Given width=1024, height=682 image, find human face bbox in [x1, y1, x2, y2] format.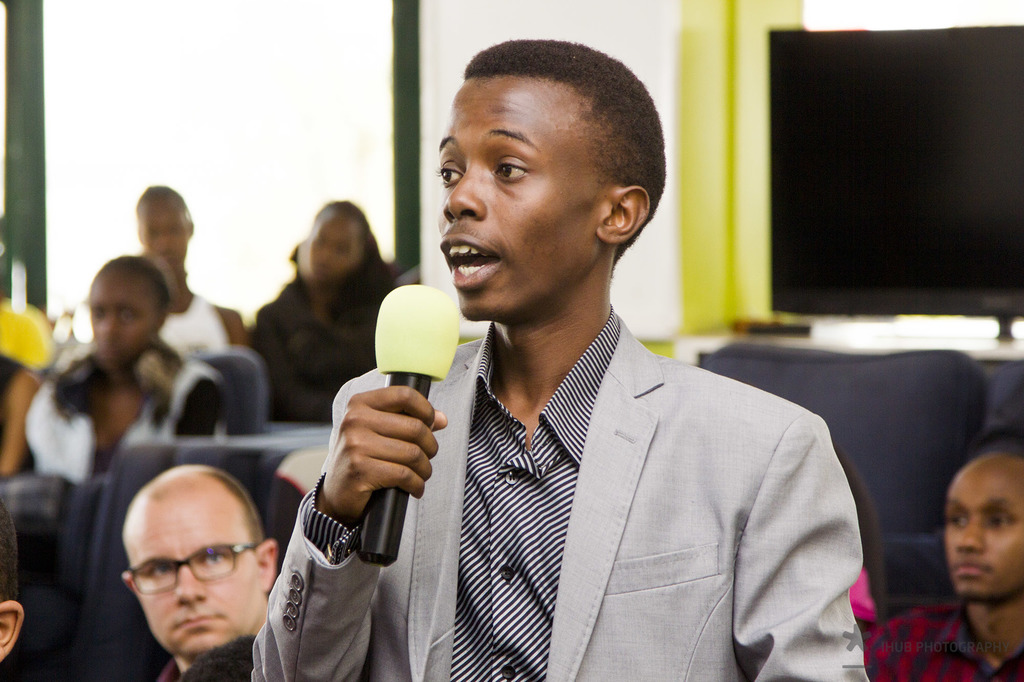
[136, 191, 188, 266].
